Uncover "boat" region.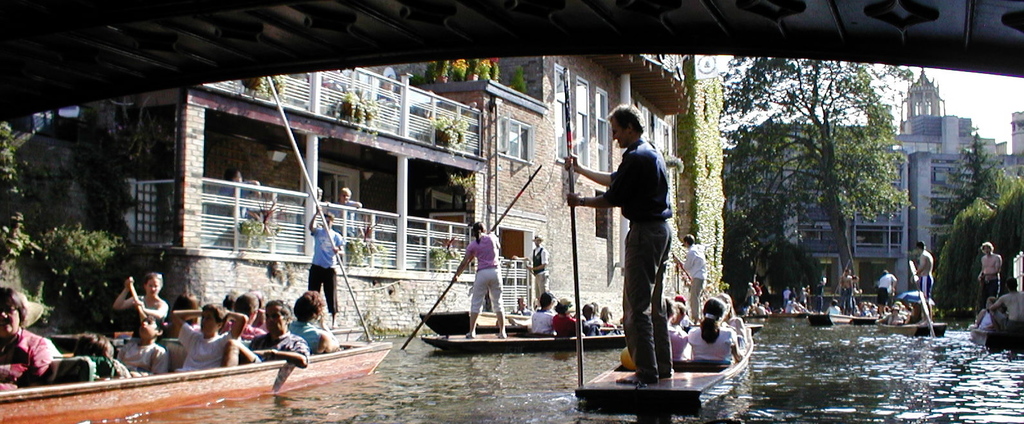
Uncovered: detection(573, 324, 753, 410).
